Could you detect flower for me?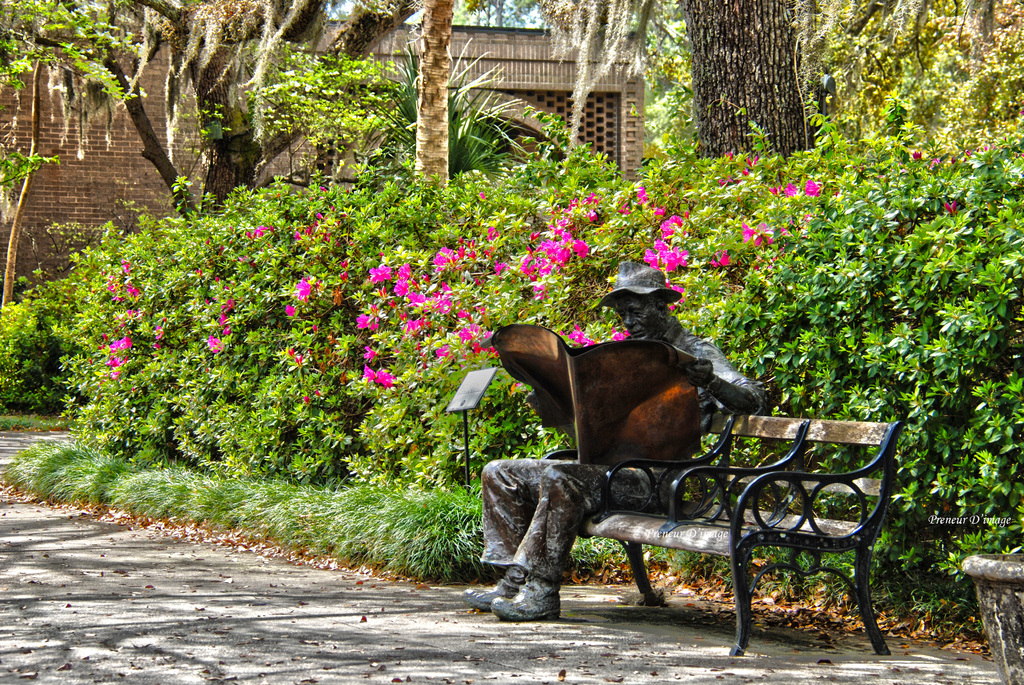
Detection result: (x1=303, y1=278, x2=316, y2=304).
